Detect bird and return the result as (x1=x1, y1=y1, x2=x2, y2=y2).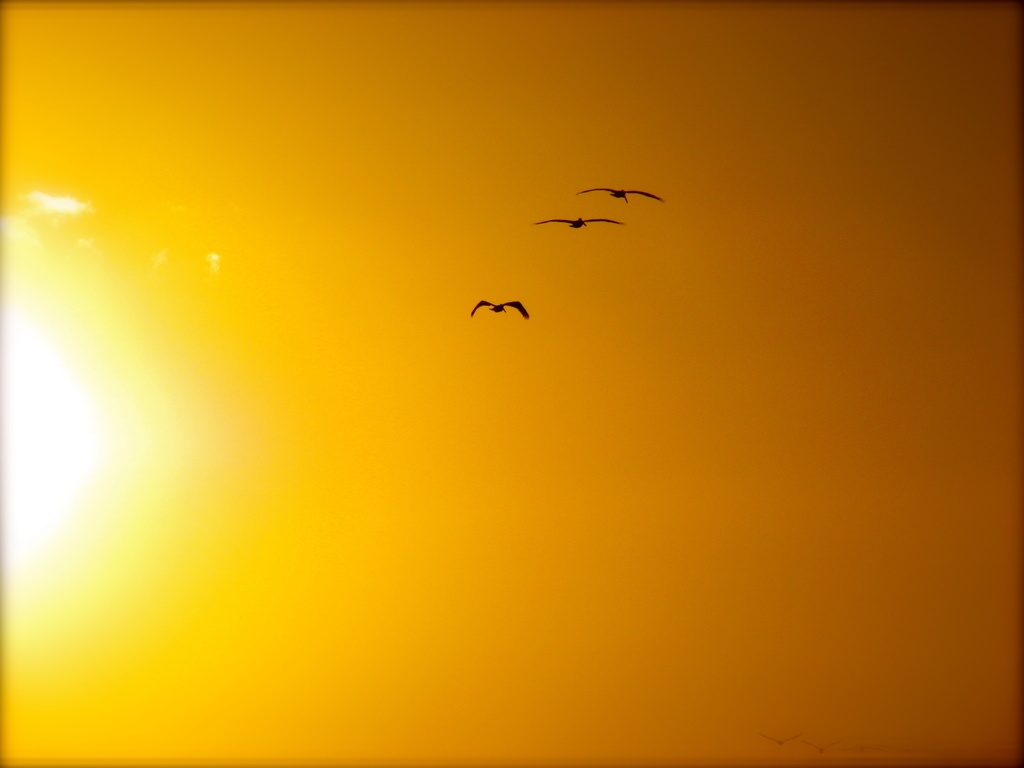
(x1=467, y1=302, x2=532, y2=316).
